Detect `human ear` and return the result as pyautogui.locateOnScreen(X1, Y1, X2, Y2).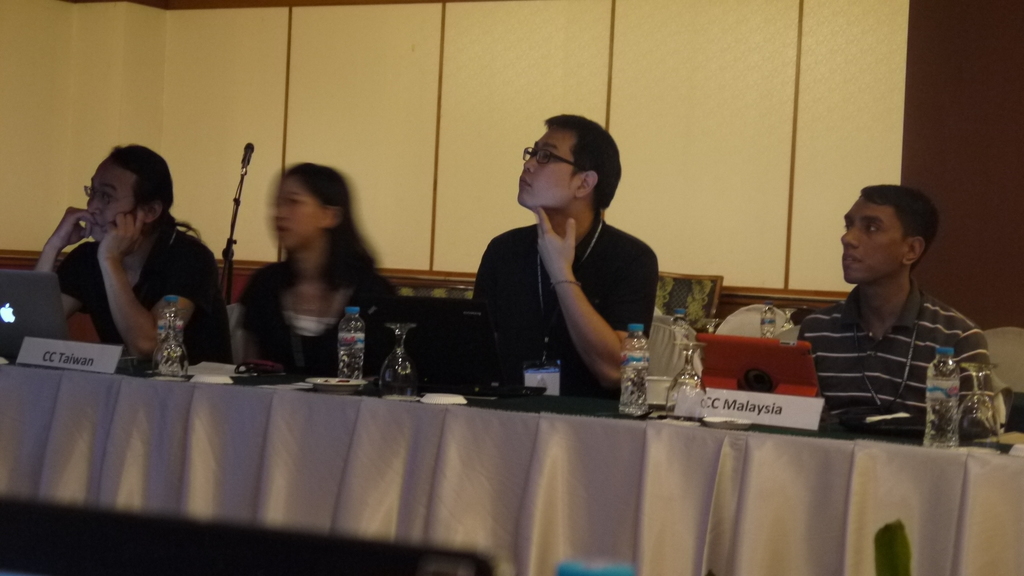
pyautogui.locateOnScreen(906, 236, 924, 263).
